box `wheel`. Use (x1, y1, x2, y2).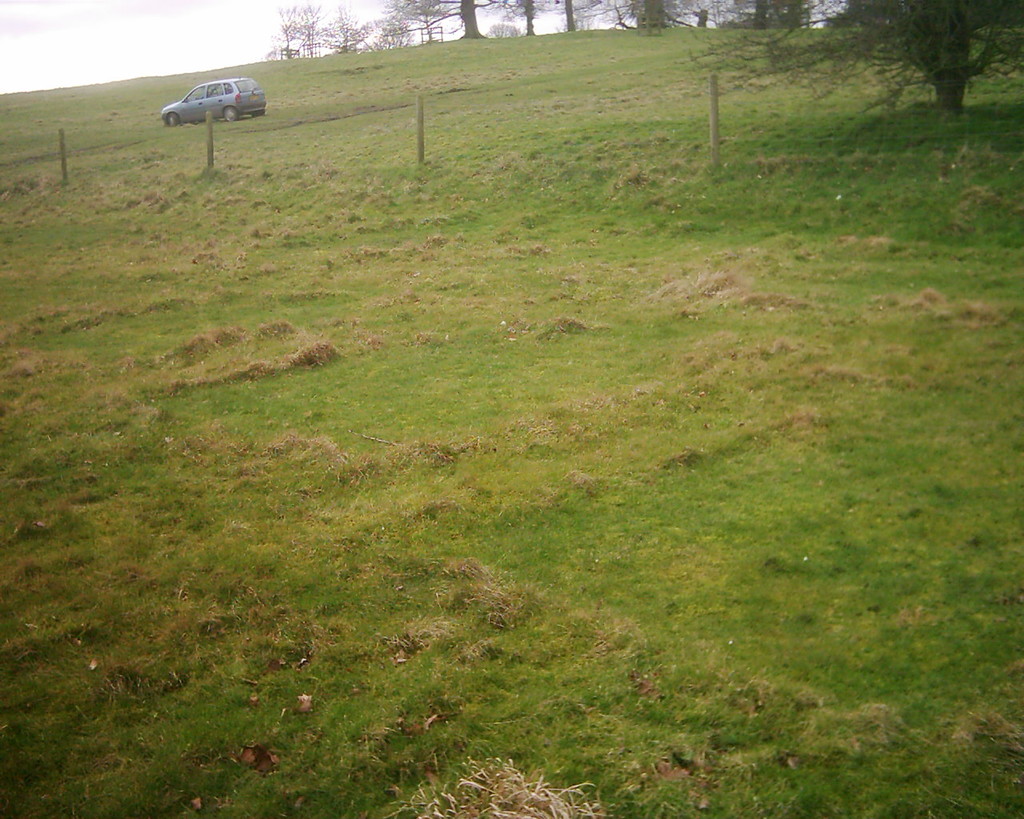
(222, 108, 234, 126).
